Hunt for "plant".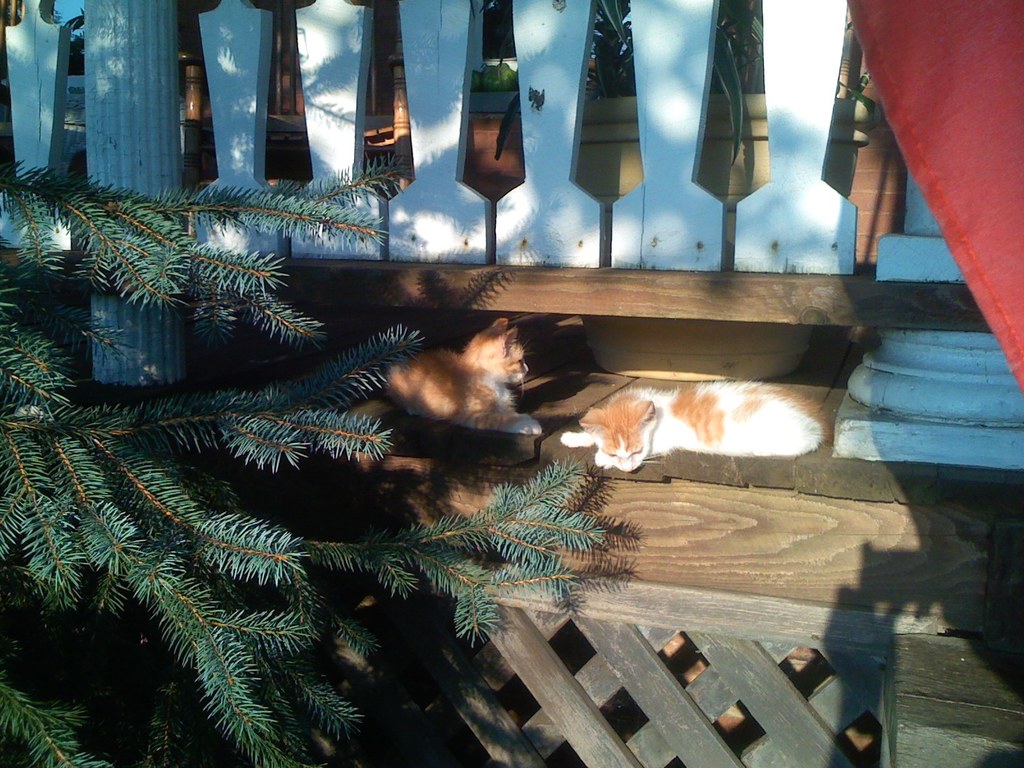
Hunted down at 469 0 764 169.
